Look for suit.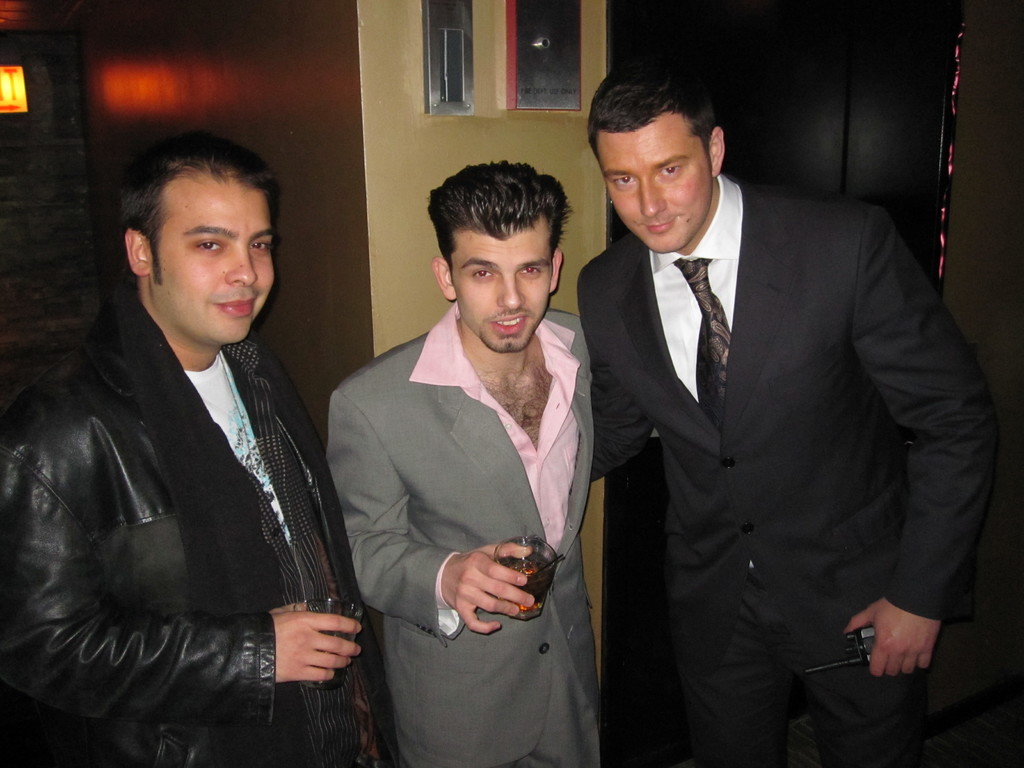
Found: box=[321, 302, 662, 767].
